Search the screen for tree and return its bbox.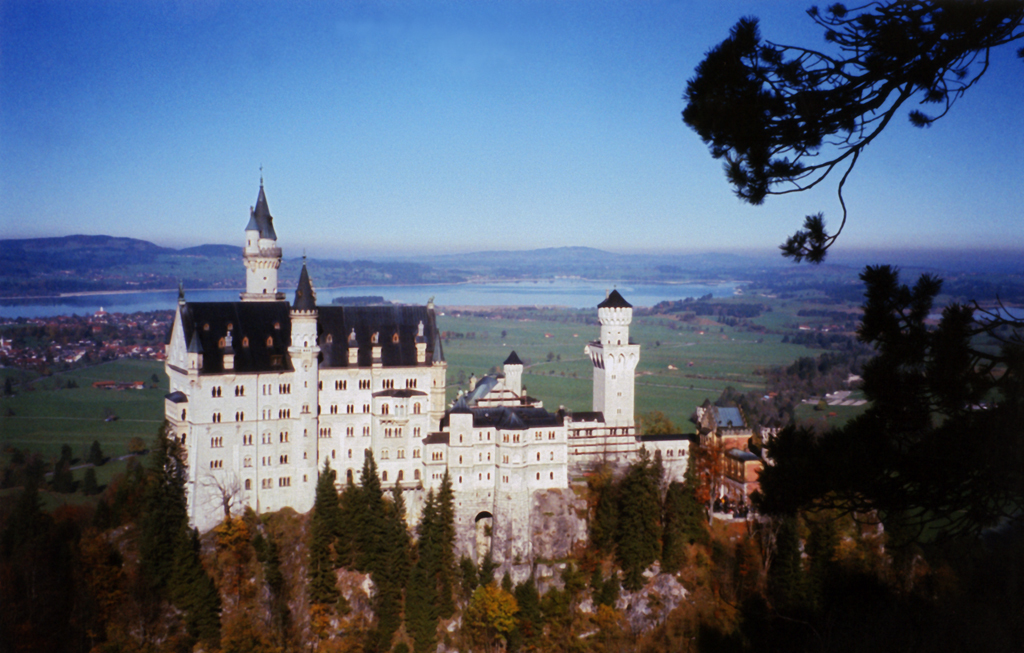
Found: bbox=(740, 259, 1023, 592).
